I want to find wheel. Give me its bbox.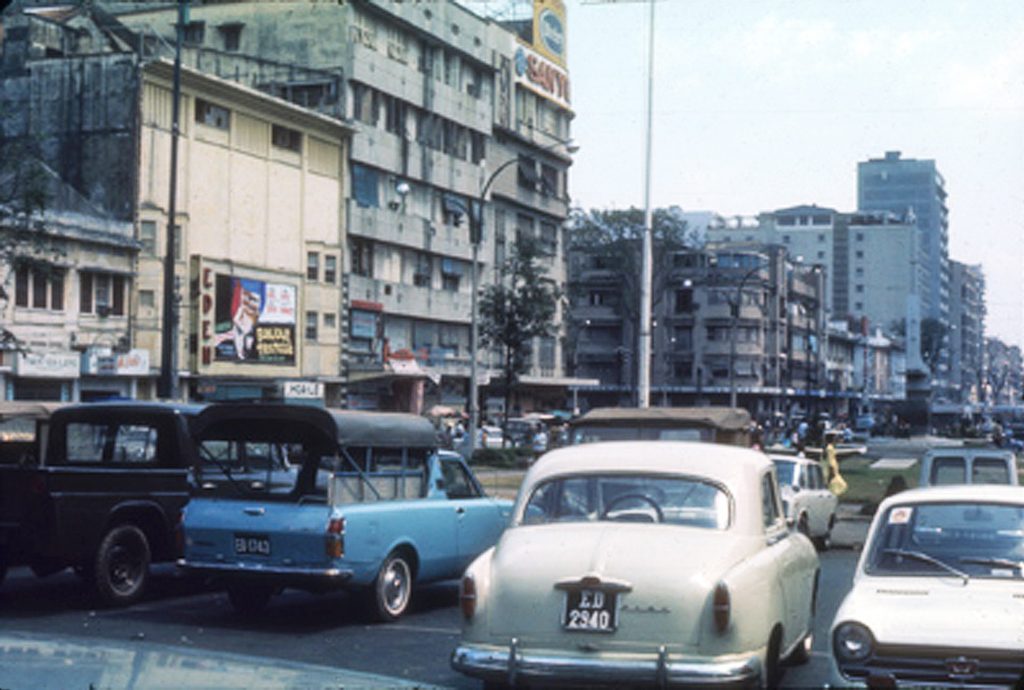
box(367, 560, 420, 630).
